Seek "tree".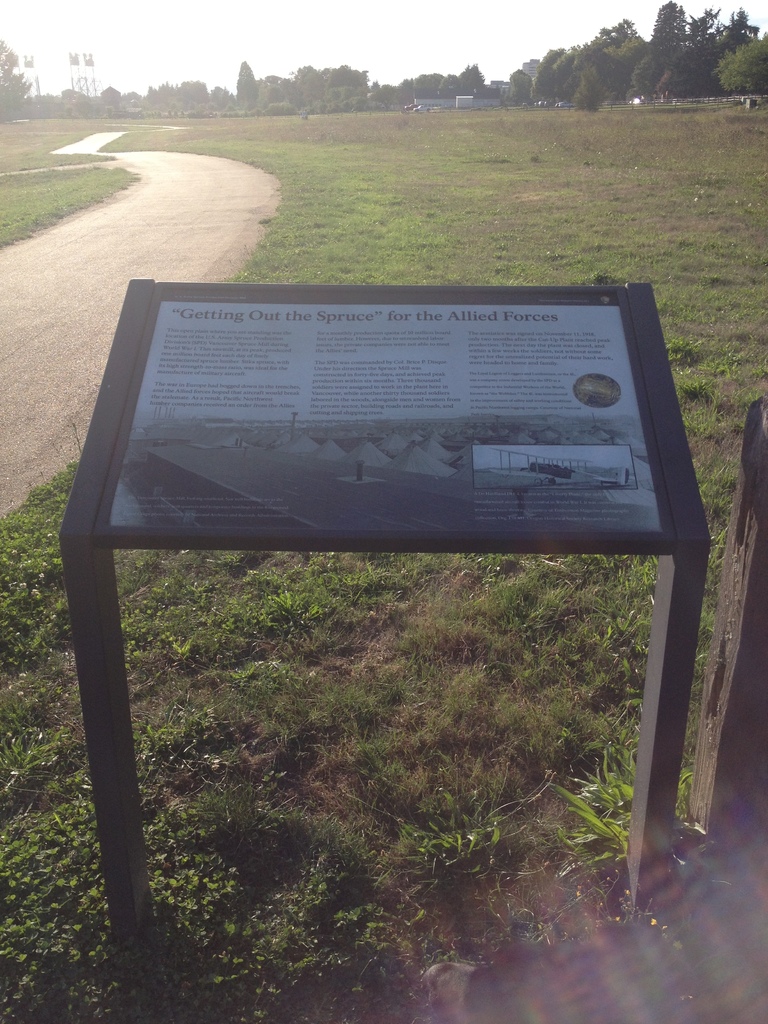
left=263, top=73, right=356, bottom=106.
